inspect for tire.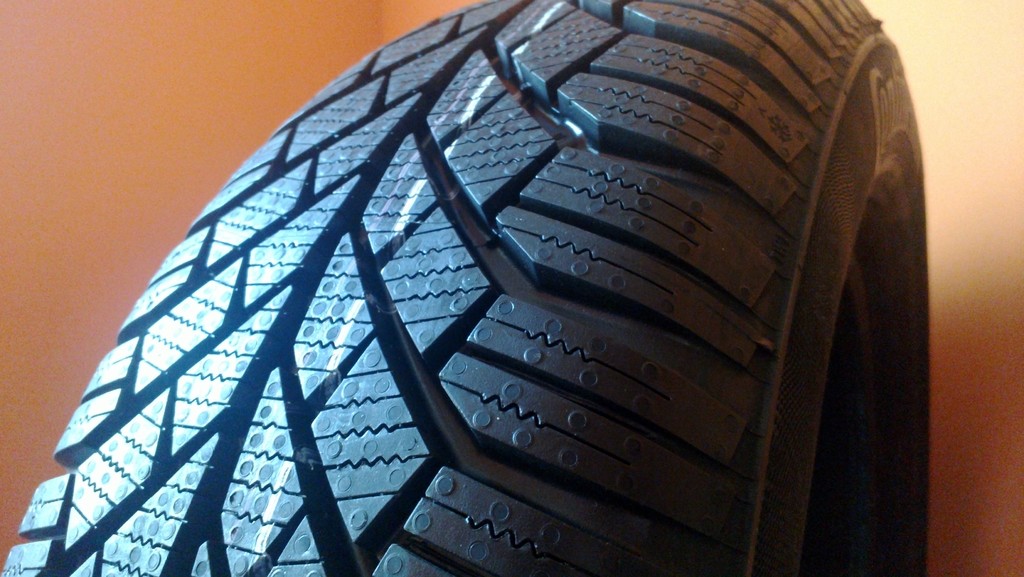
Inspection: [left=0, top=0, right=923, bottom=576].
